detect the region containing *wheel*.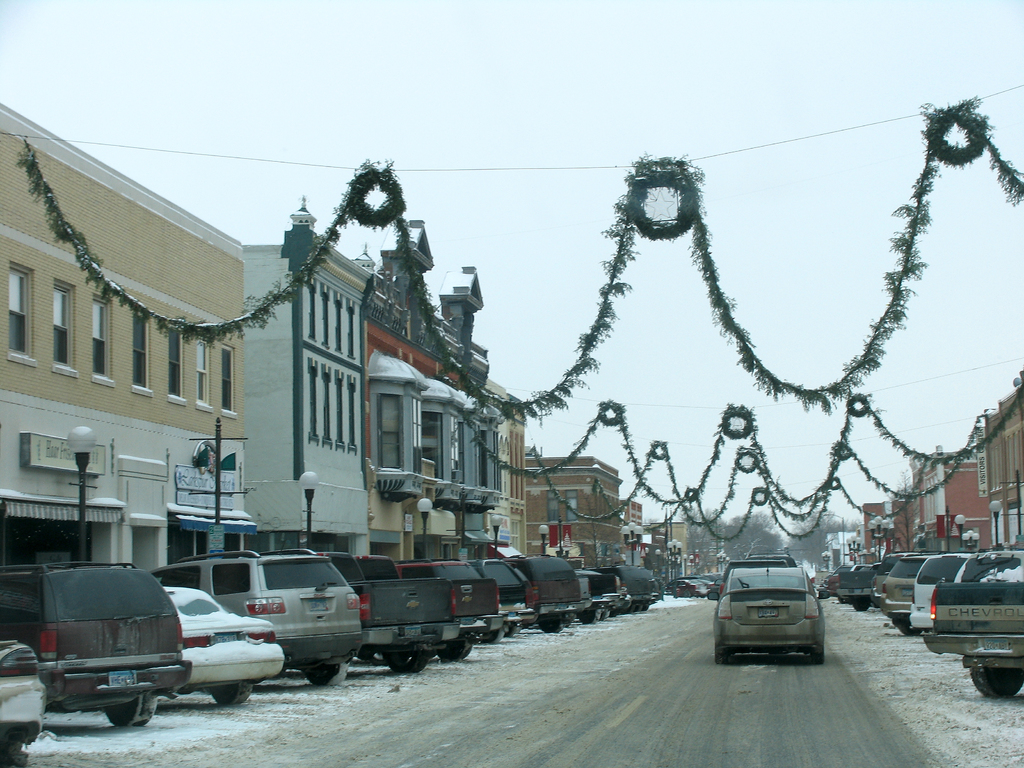
[204, 682, 257, 704].
